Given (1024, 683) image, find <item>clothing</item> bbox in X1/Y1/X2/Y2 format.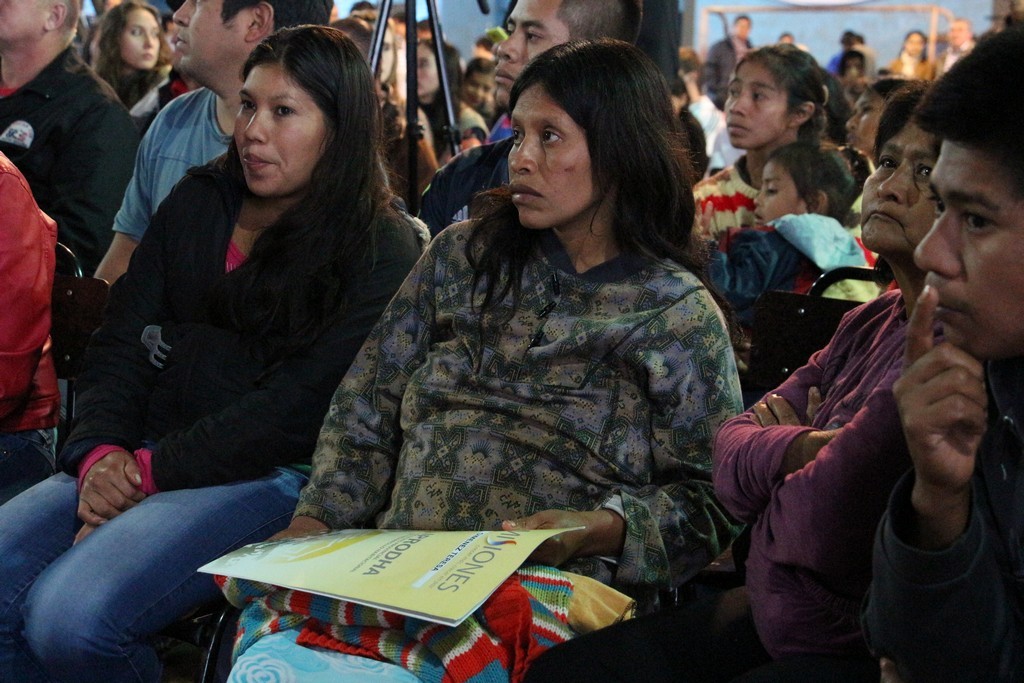
0/46/140/288.
